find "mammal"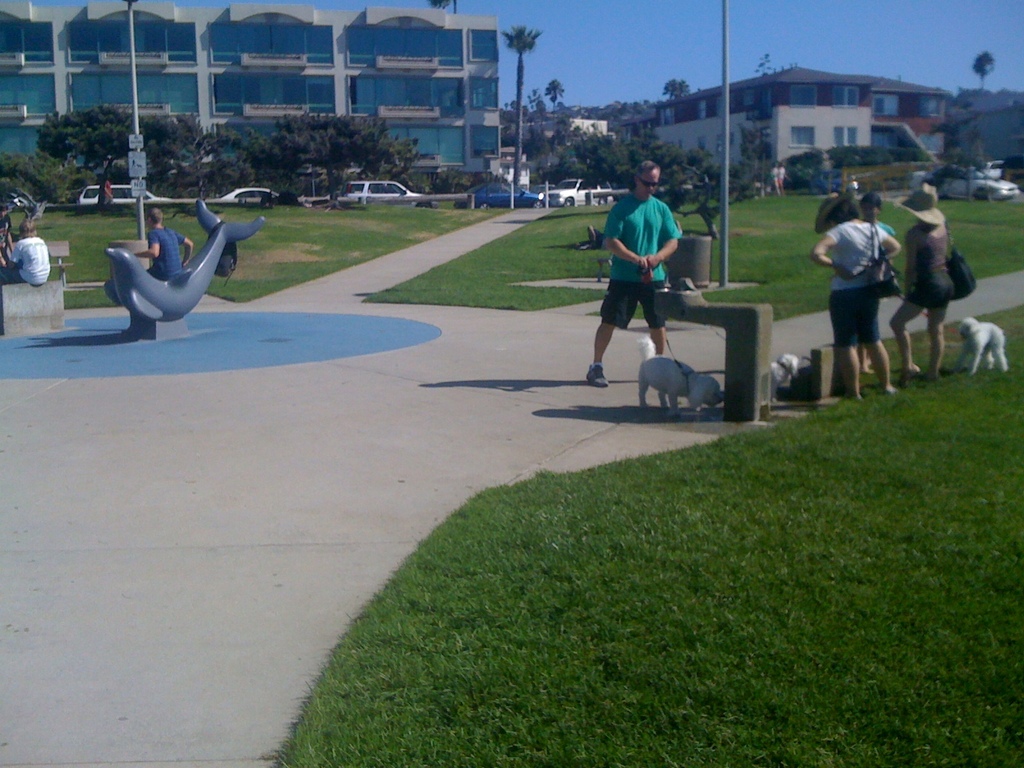
x1=955, y1=316, x2=1023, y2=377
